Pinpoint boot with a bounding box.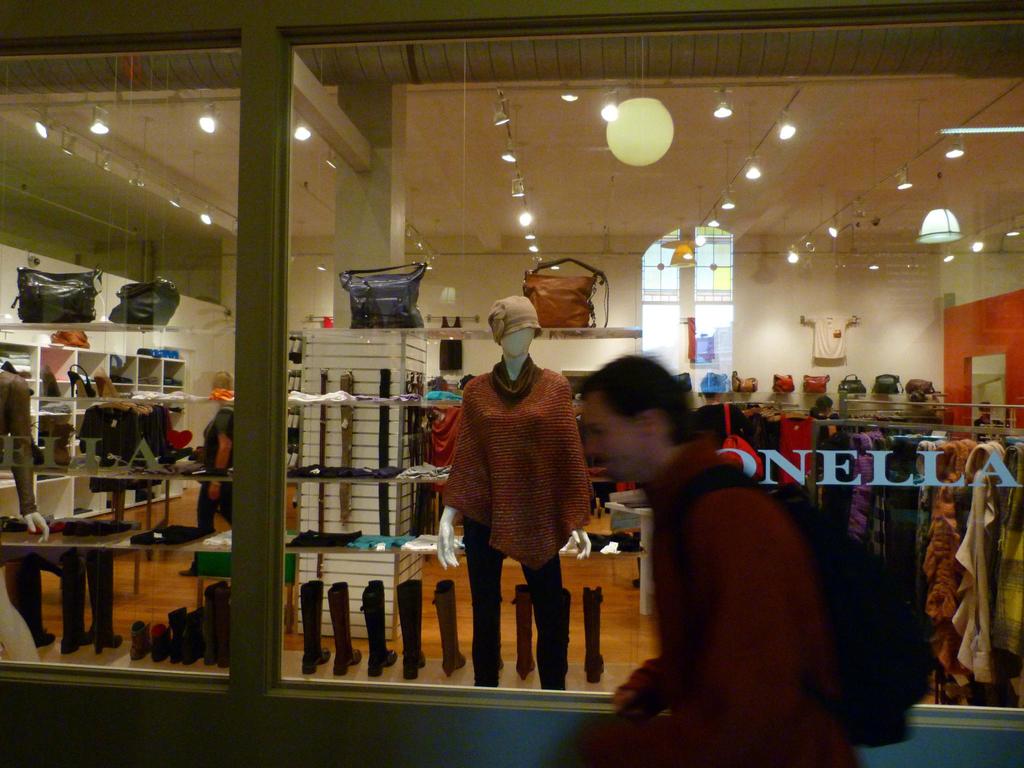
box=[29, 516, 49, 531].
